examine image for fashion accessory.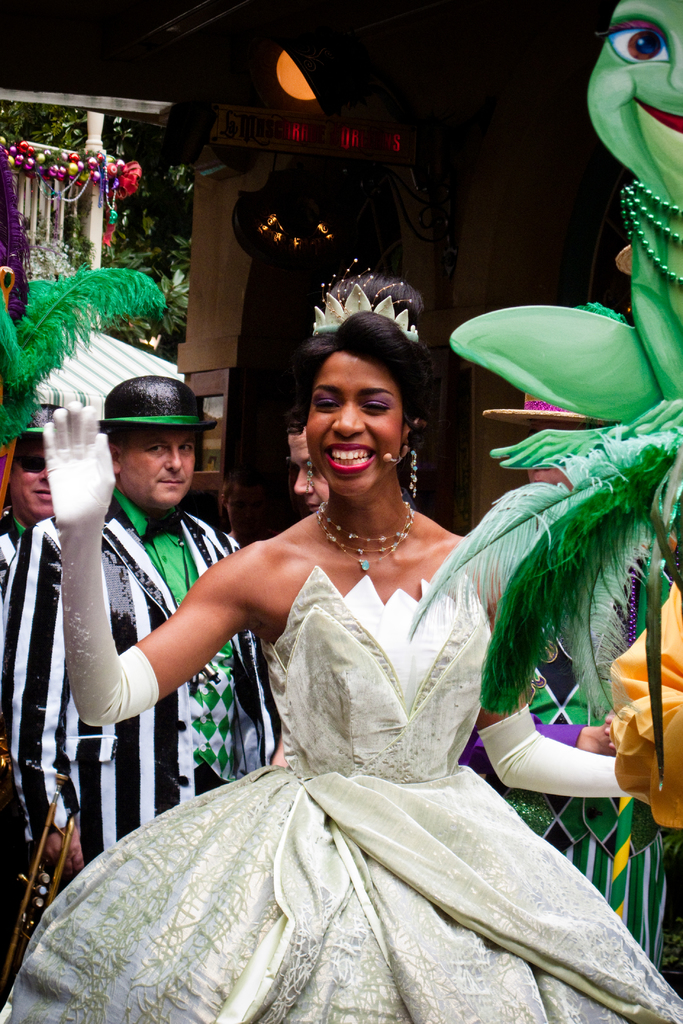
Examination result: region(312, 499, 416, 570).
